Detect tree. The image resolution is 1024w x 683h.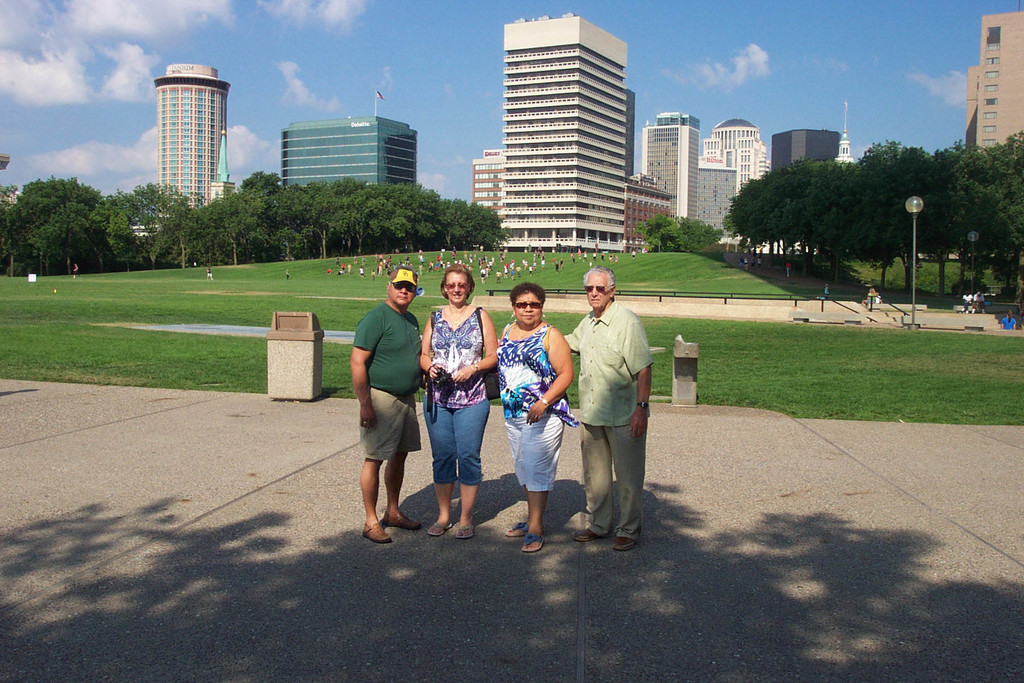
<bbox>285, 182, 506, 257</bbox>.
